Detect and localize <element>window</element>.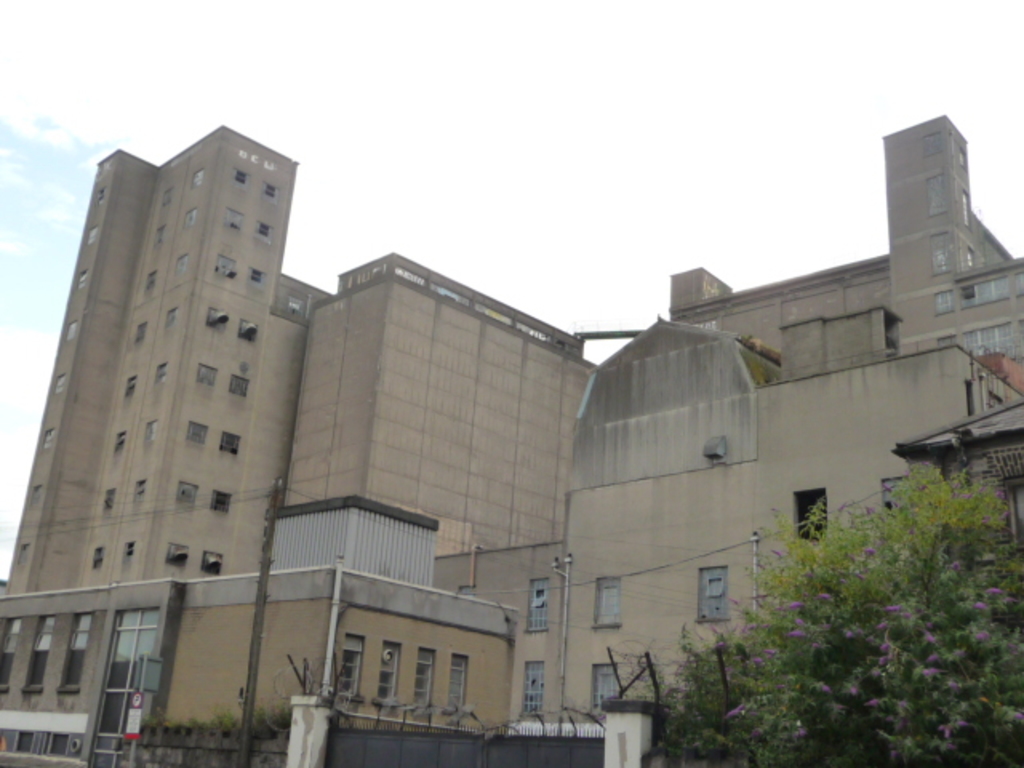
Localized at locate(594, 578, 626, 626).
